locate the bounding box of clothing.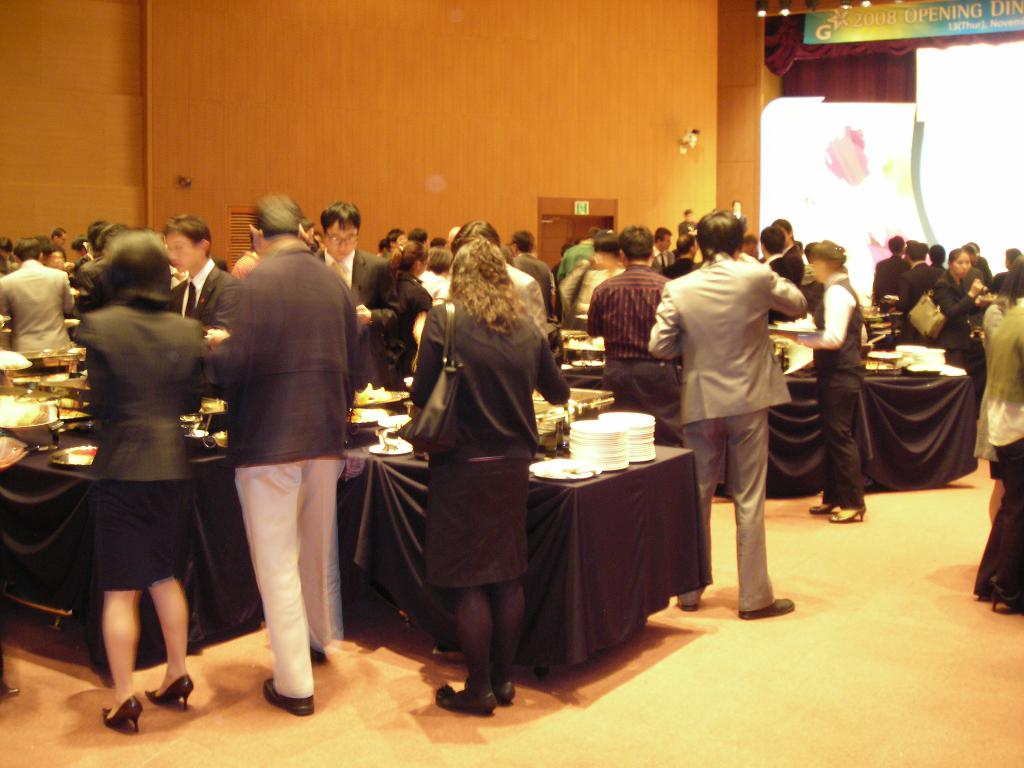
Bounding box: select_region(215, 241, 360, 698).
